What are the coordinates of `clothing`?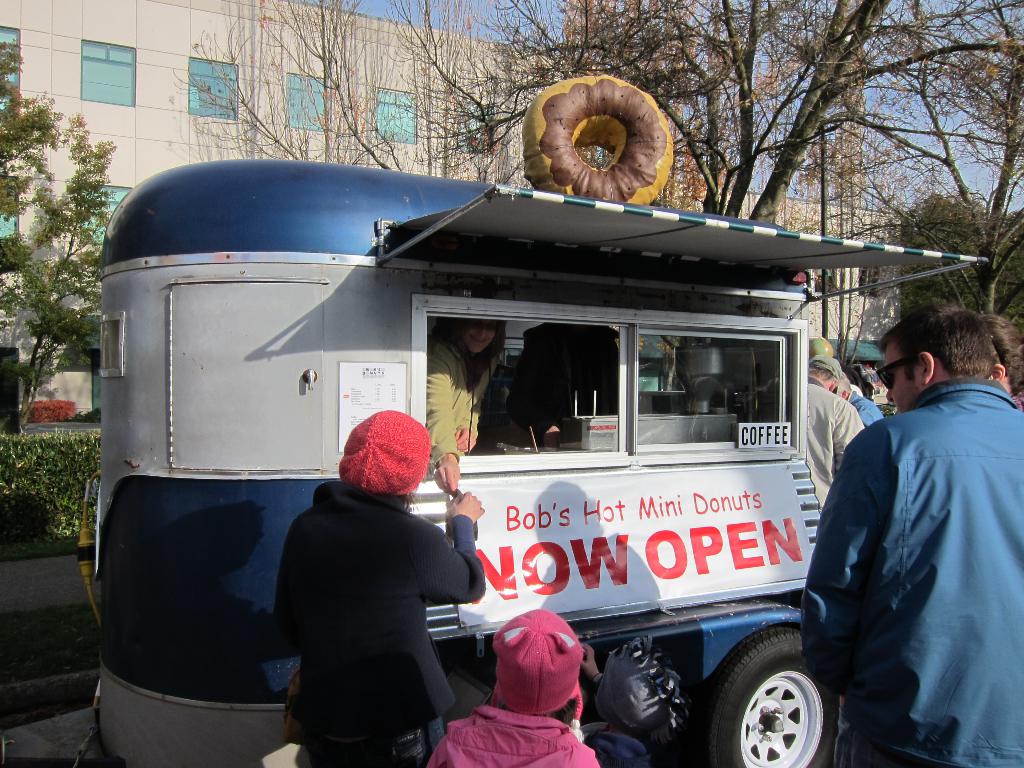
259/448/492/748.
